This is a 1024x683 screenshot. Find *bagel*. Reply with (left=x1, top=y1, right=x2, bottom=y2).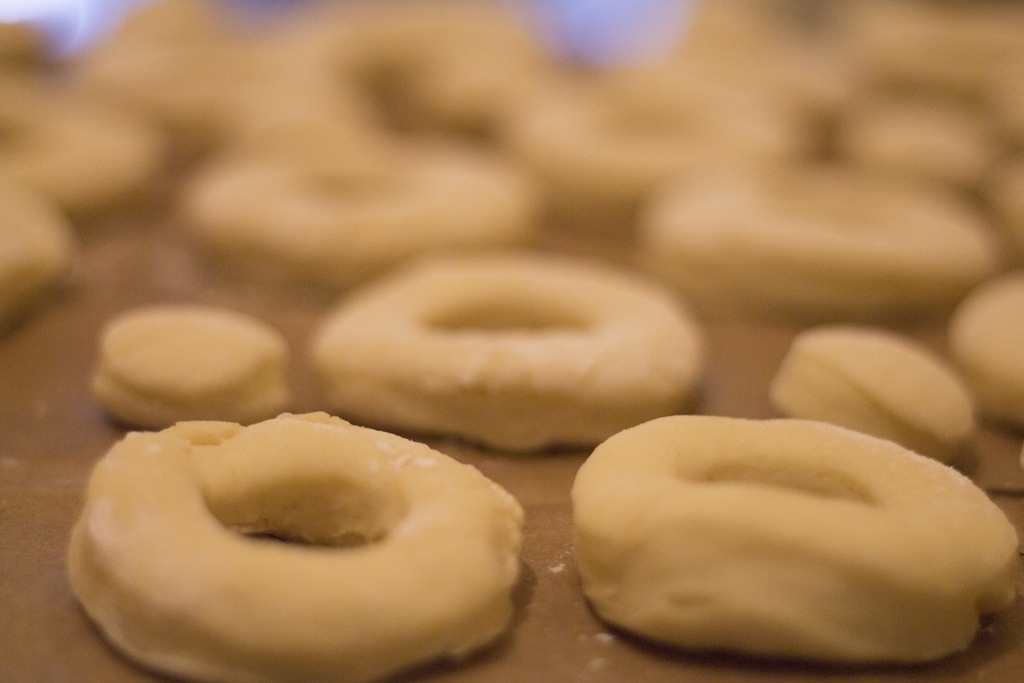
(left=308, top=247, right=700, bottom=463).
